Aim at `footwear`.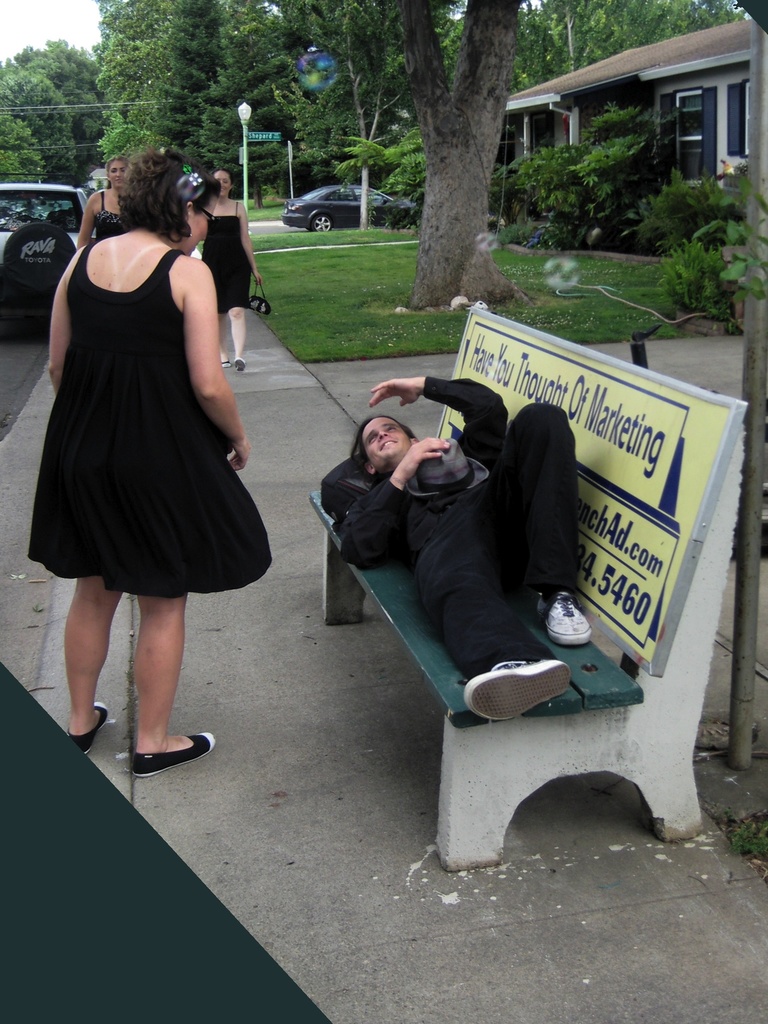
Aimed at <region>467, 655, 572, 721</region>.
